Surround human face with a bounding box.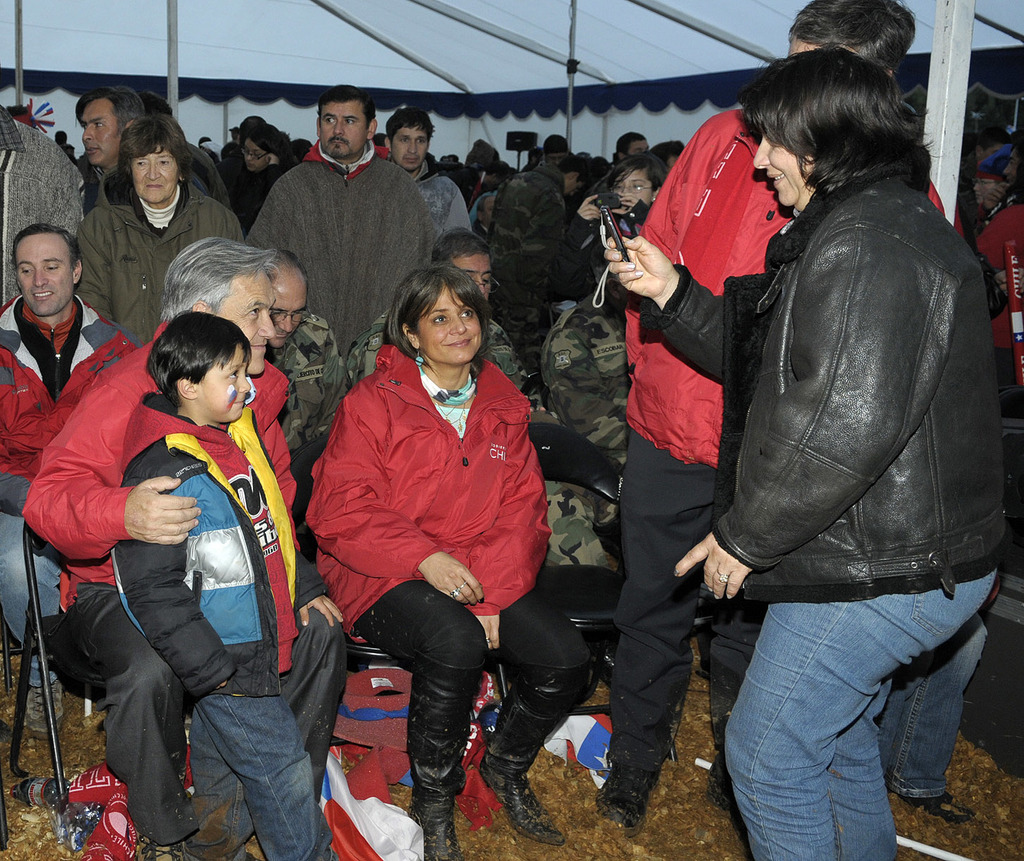
crop(270, 273, 307, 348).
